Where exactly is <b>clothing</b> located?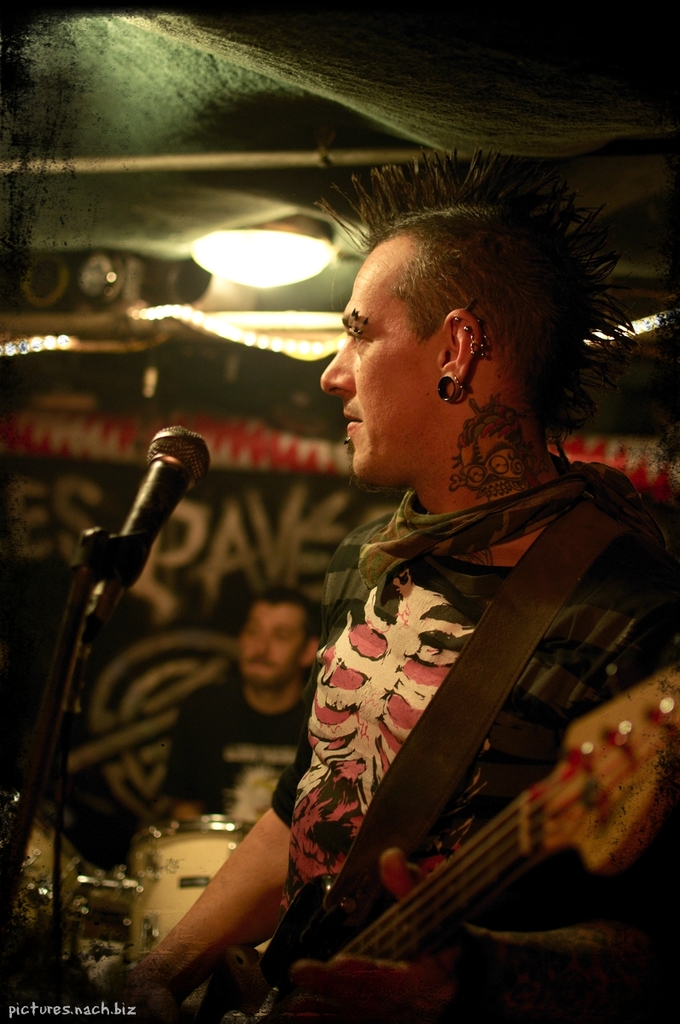
Its bounding box is <box>286,398,668,1023</box>.
